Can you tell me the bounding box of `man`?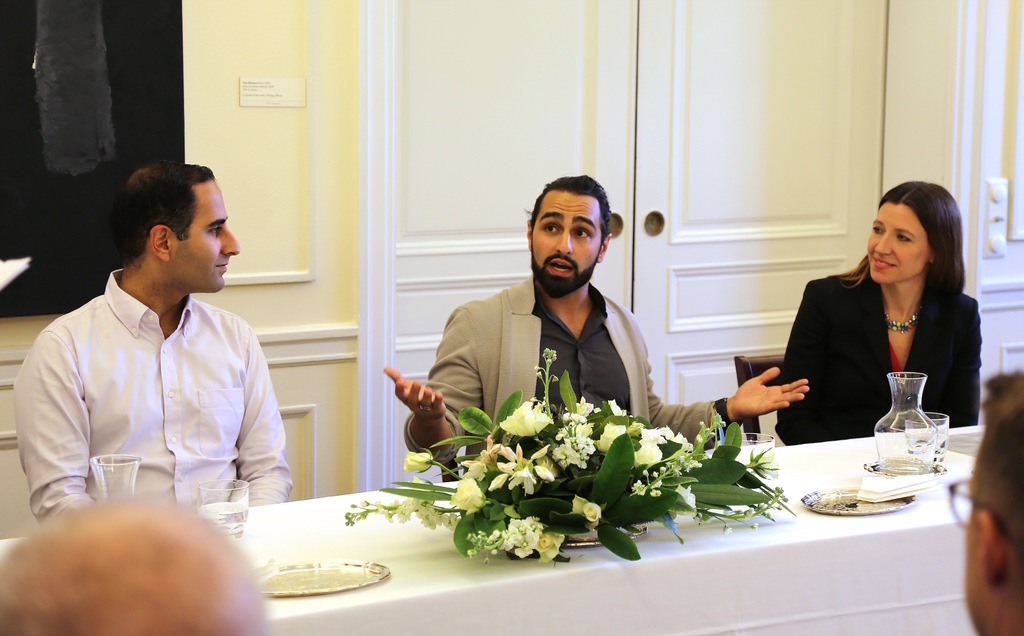
{"left": 0, "top": 483, "right": 265, "bottom": 635}.
